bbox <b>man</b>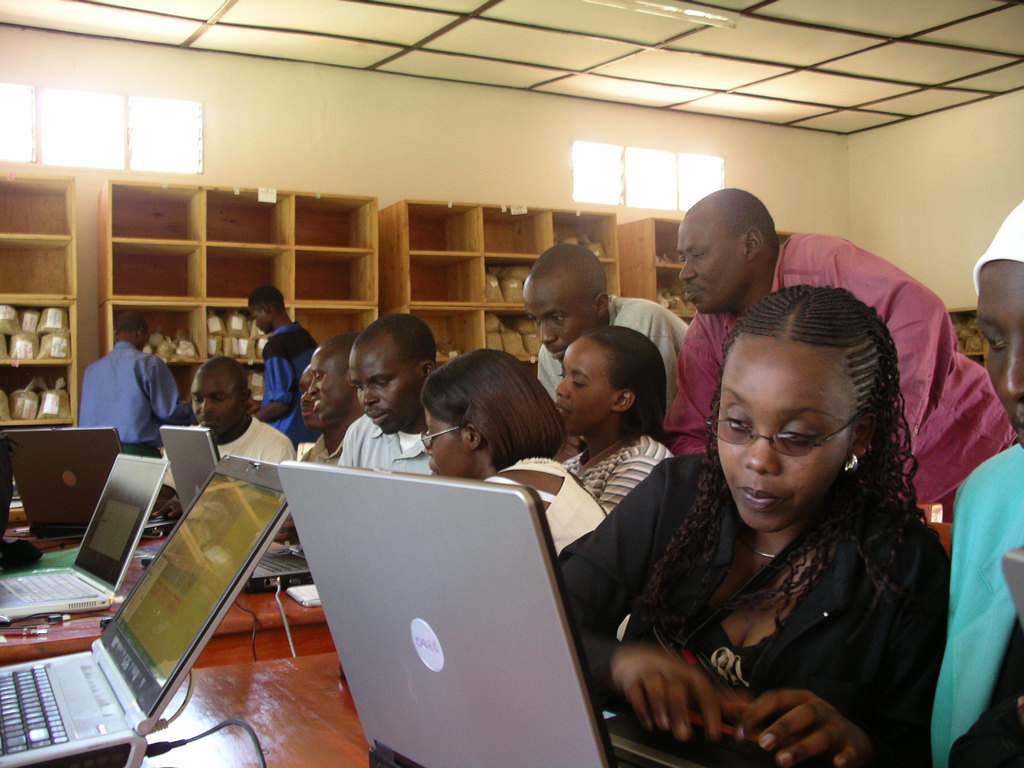
box=[334, 309, 445, 479]
